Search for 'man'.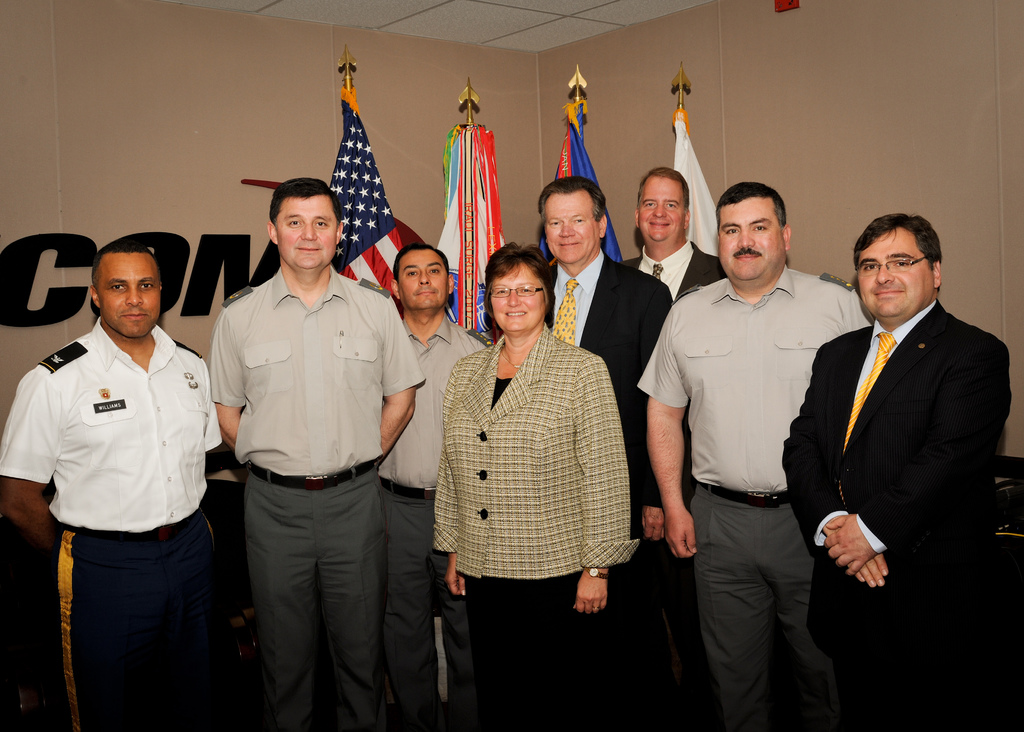
Found at select_region(379, 243, 501, 731).
